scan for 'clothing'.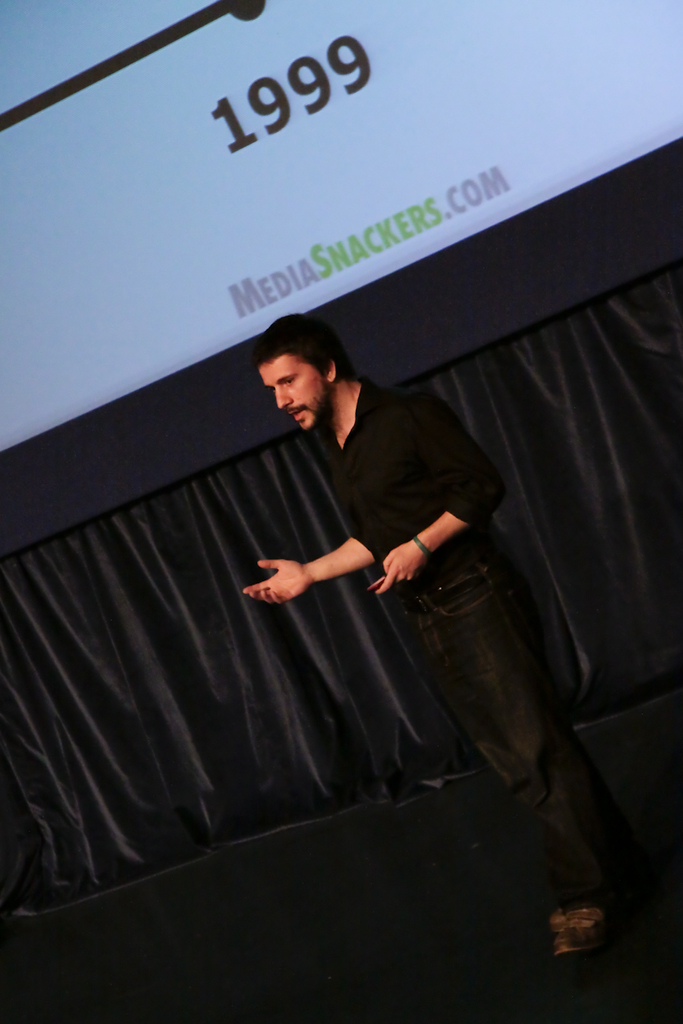
Scan result: select_region(315, 378, 611, 911).
